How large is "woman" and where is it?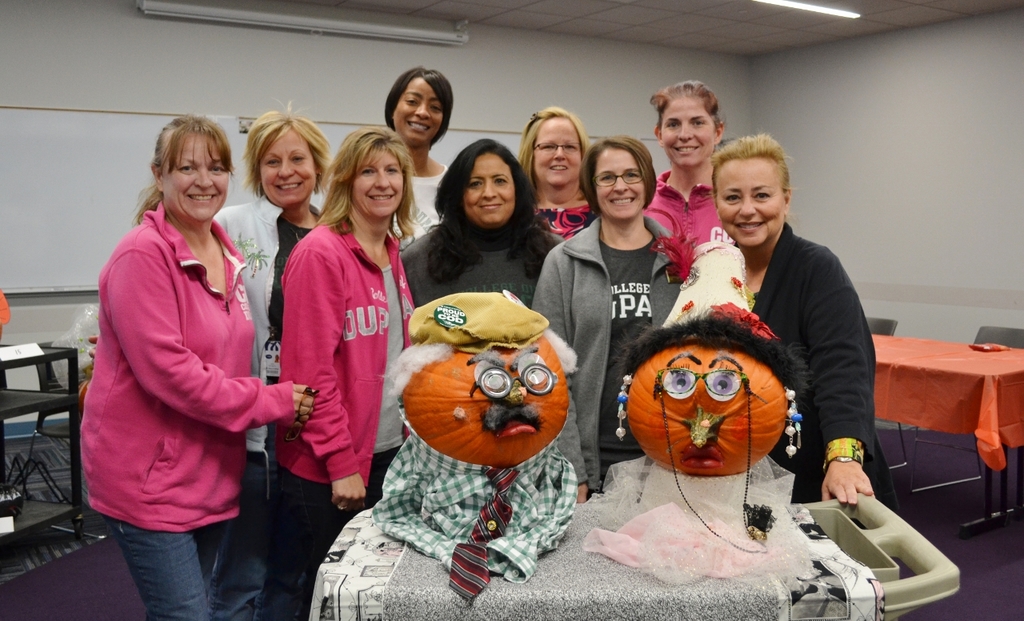
Bounding box: {"x1": 79, "y1": 102, "x2": 285, "y2": 597}.
